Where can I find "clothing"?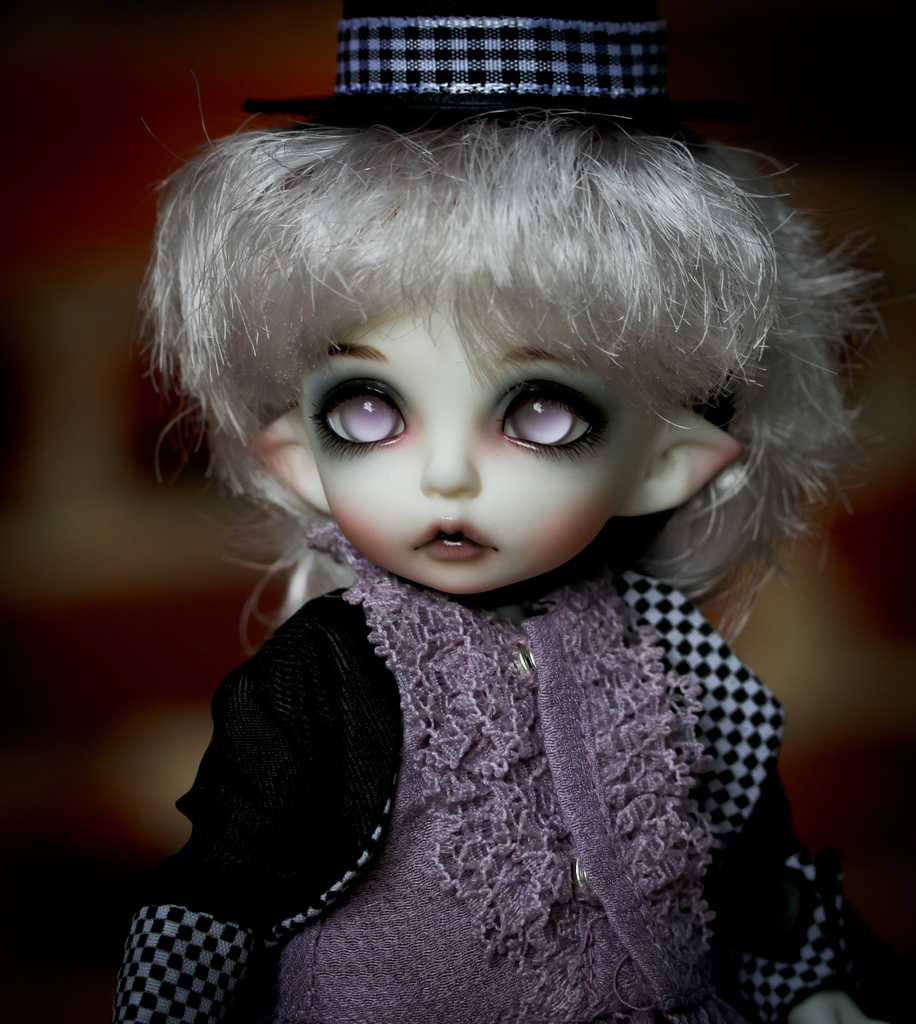
You can find it at 98, 490, 865, 1015.
